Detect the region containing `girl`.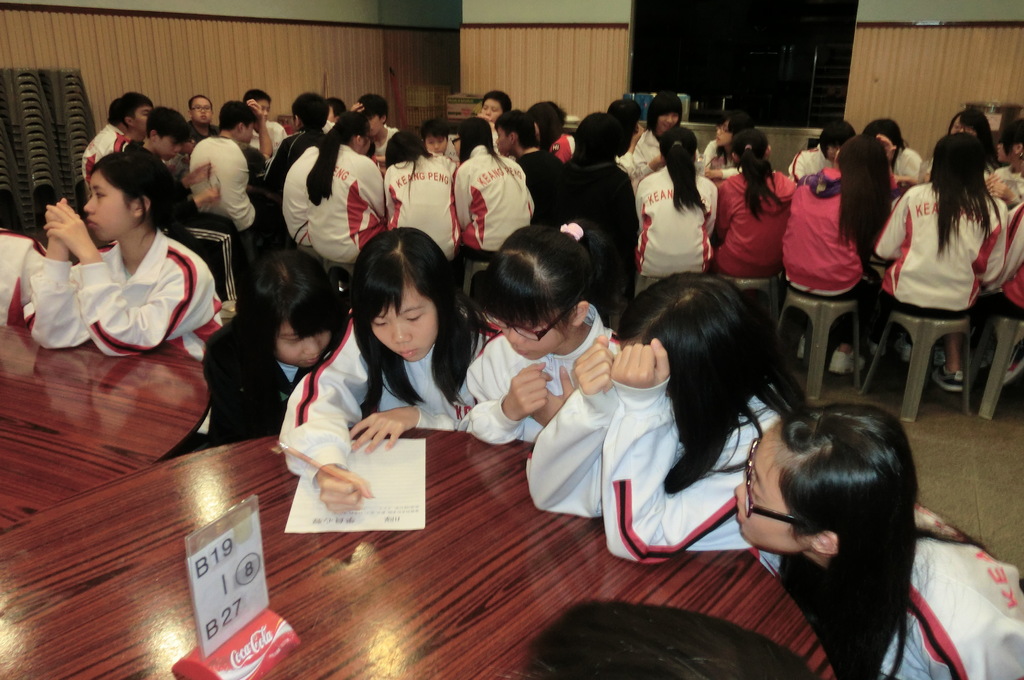
bbox=(450, 115, 538, 251).
